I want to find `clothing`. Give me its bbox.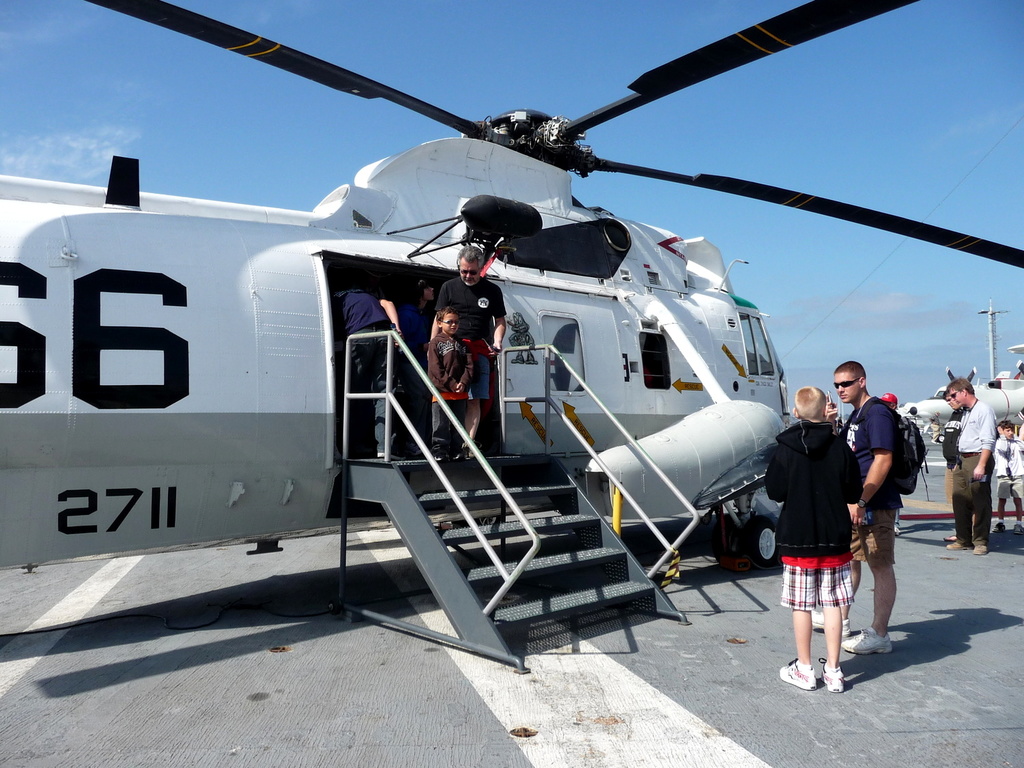
[left=940, top=394, right=1002, bottom=551].
